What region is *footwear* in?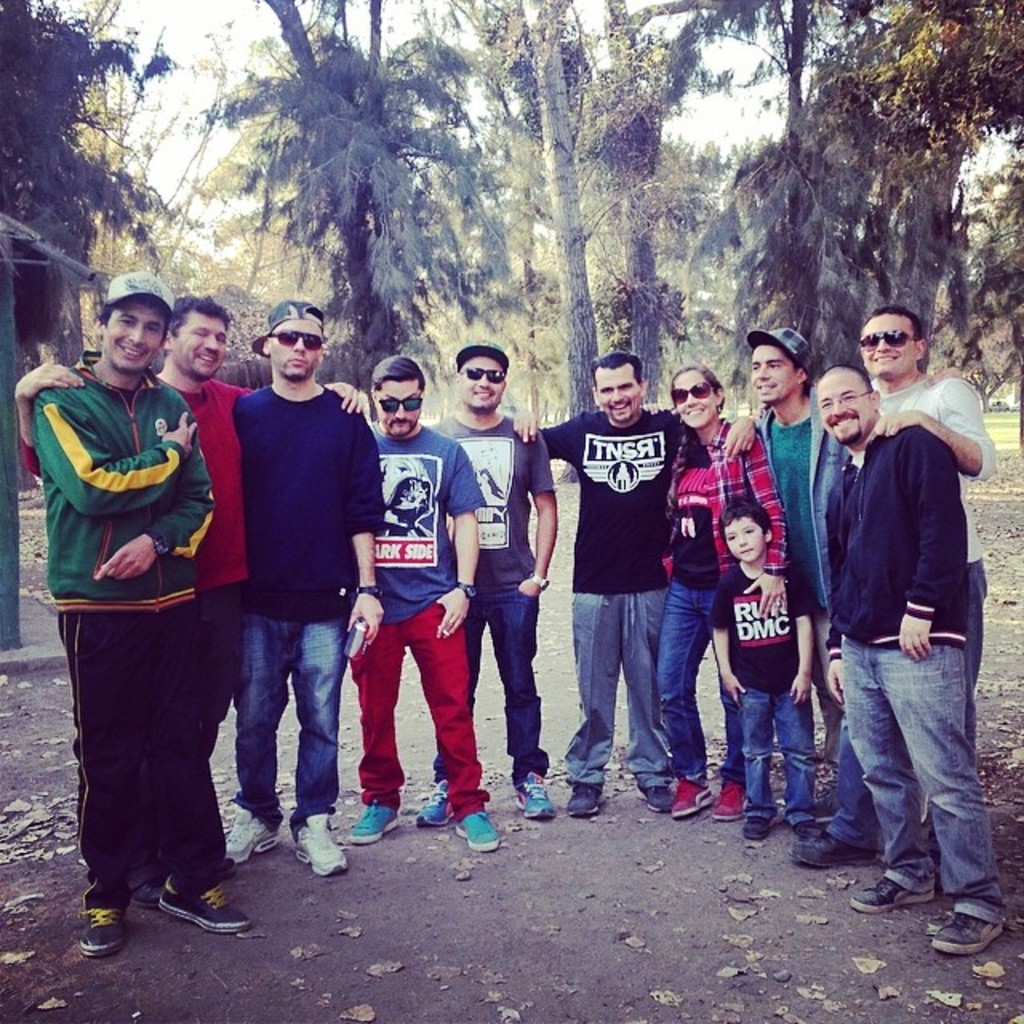
(left=158, top=874, right=248, bottom=931).
